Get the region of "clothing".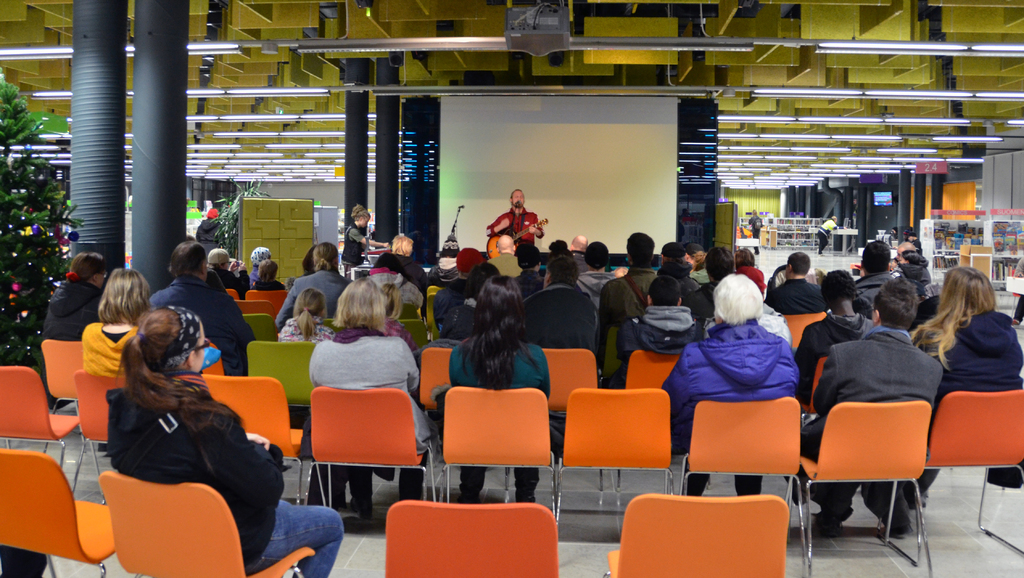
(left=192, top=215, right=222, bottom=258).
